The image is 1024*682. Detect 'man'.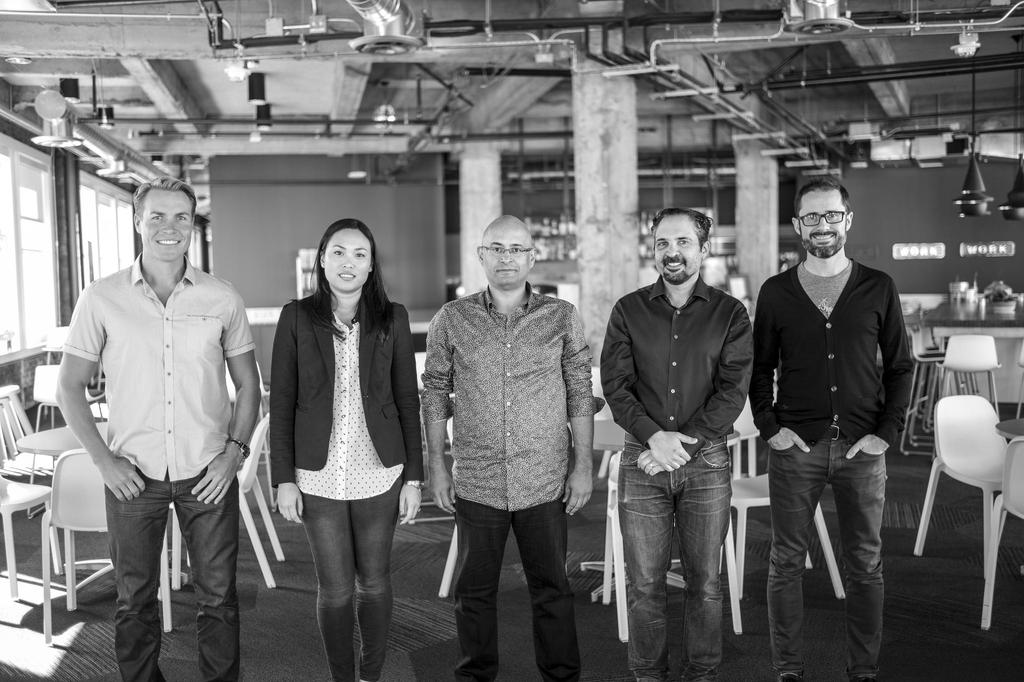
Detection: {"x1": 600, "y1": 208, "x2": 749, "y2": 681}.
